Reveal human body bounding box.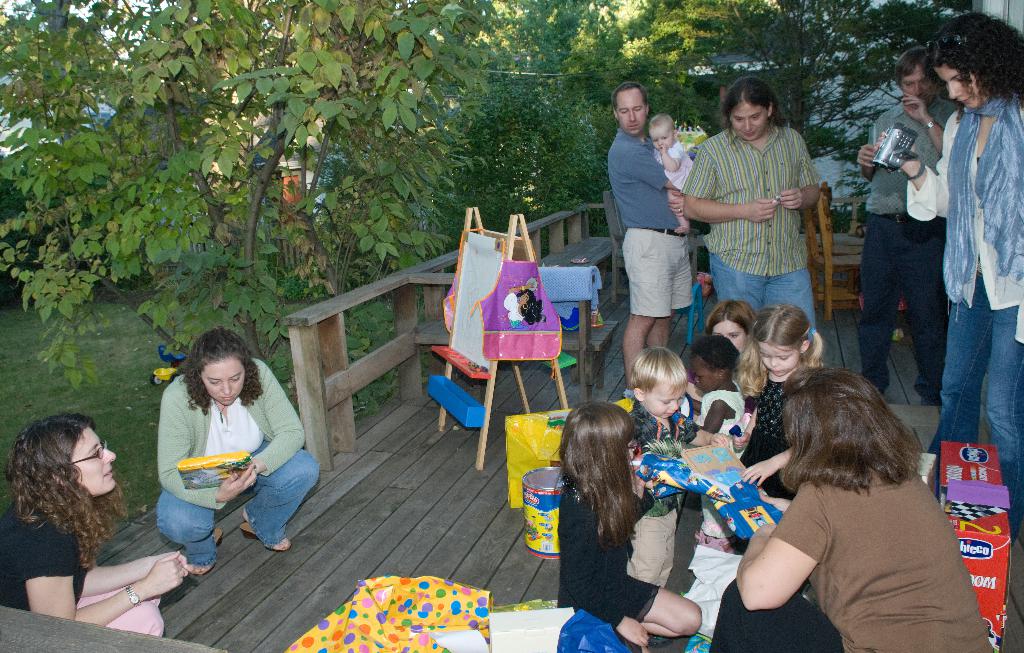
Revealed: [503, 293, 524, 321].
